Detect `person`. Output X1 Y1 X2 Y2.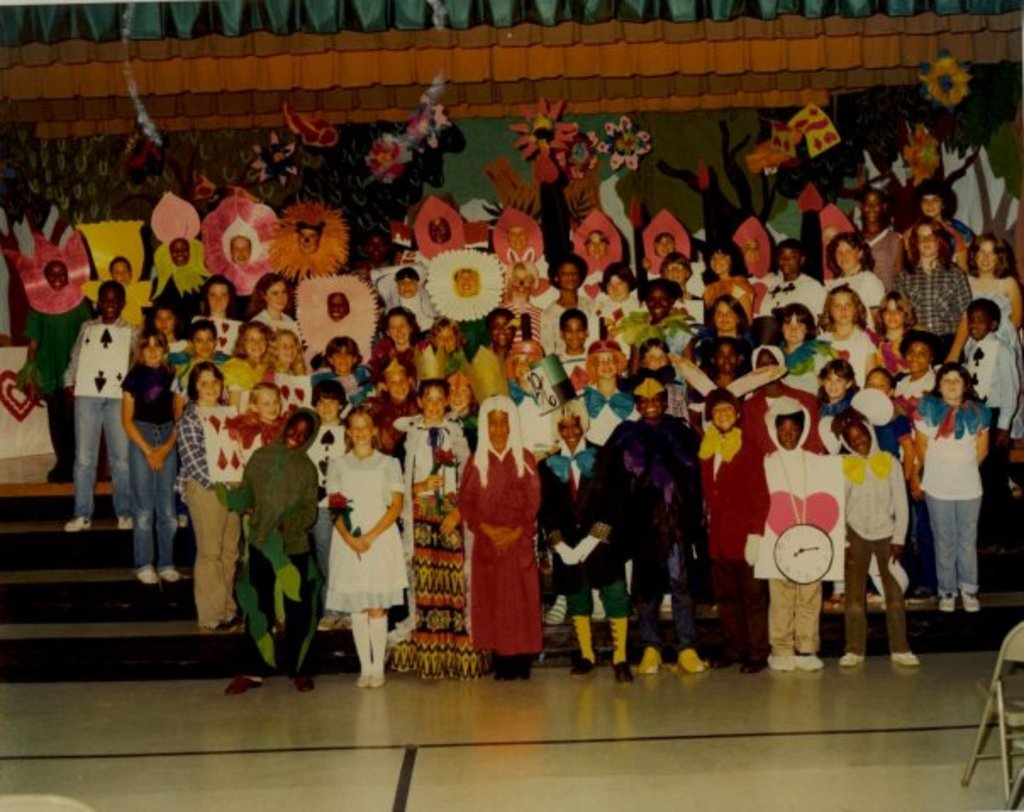
566 375 717 678.
